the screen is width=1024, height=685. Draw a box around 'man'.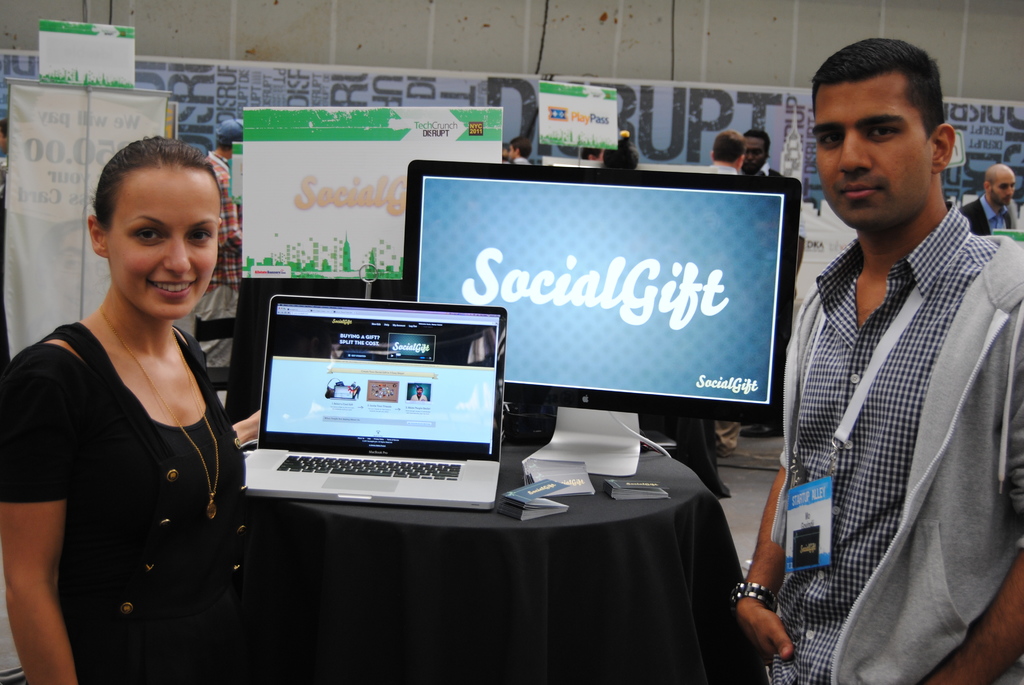
locate(733, 35, 1023, 684).
